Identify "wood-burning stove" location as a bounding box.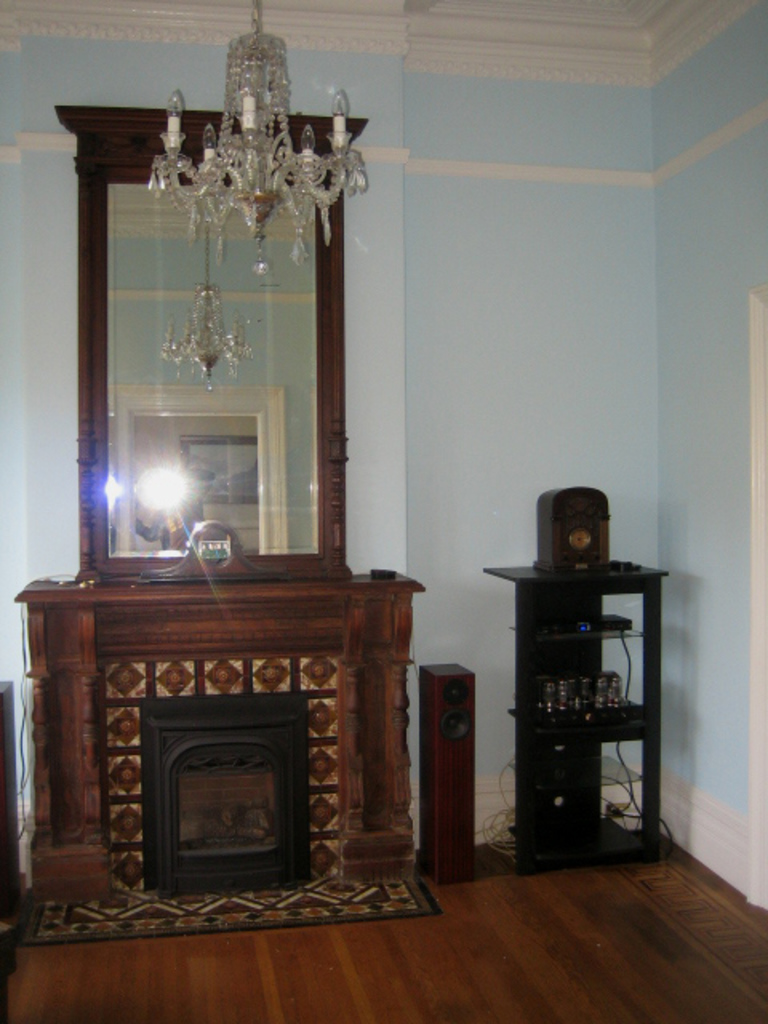
142 690 304 896.
